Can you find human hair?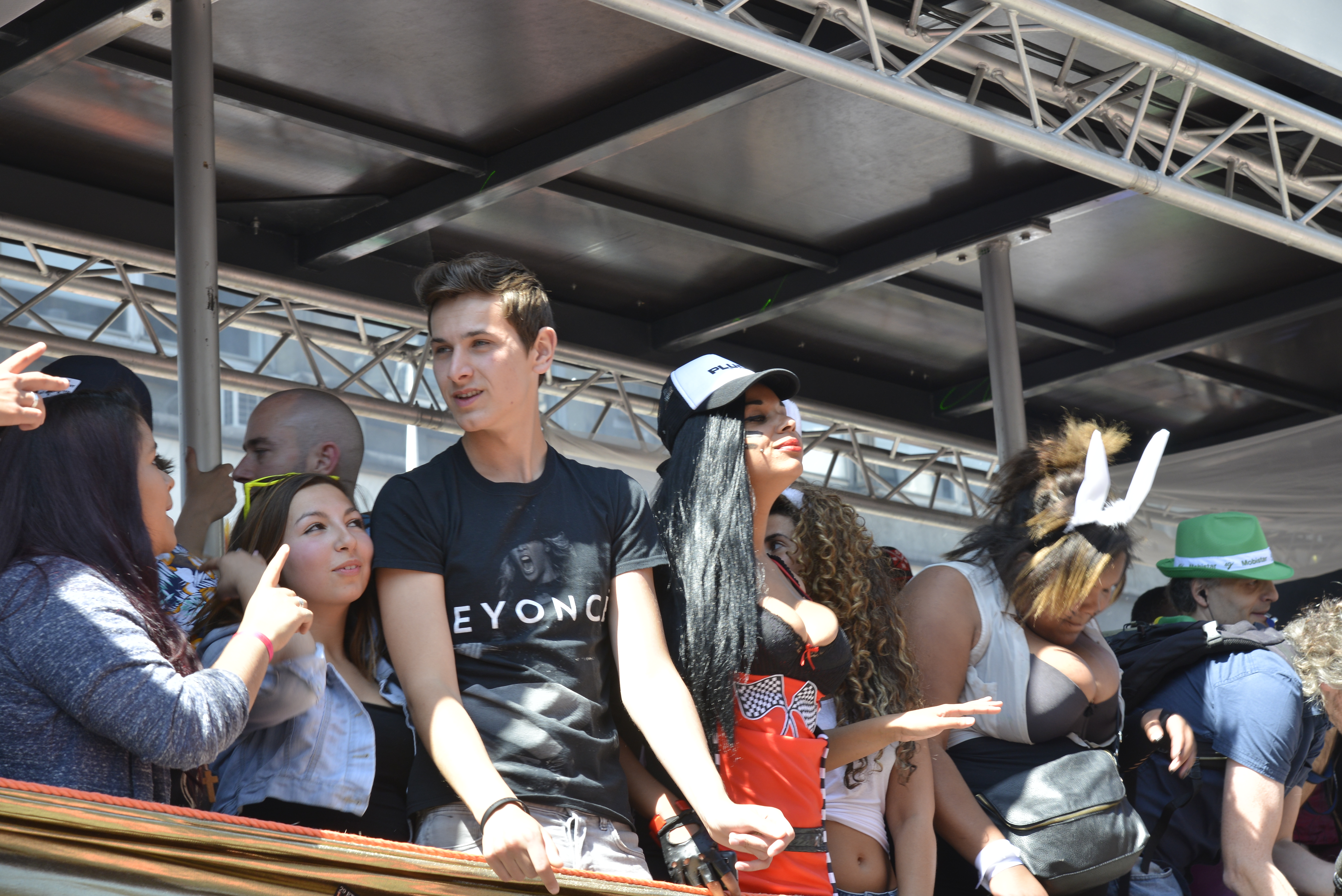
Yes, bounding box: crop(211, 91, 253, 143).
